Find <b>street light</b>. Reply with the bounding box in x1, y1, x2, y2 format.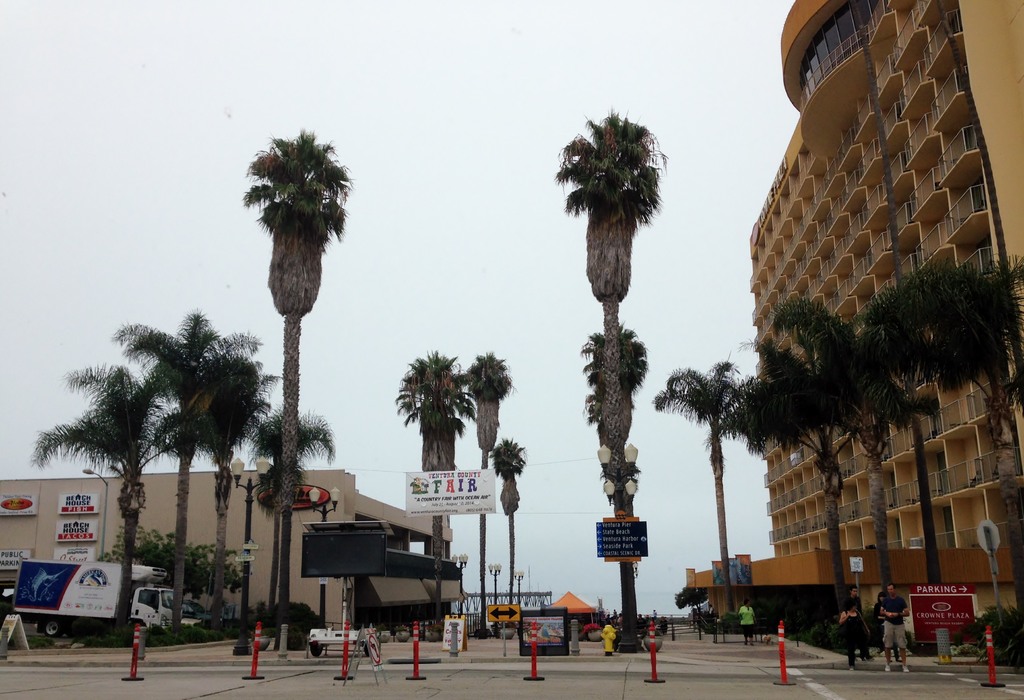
451, 549, 472, 619.
